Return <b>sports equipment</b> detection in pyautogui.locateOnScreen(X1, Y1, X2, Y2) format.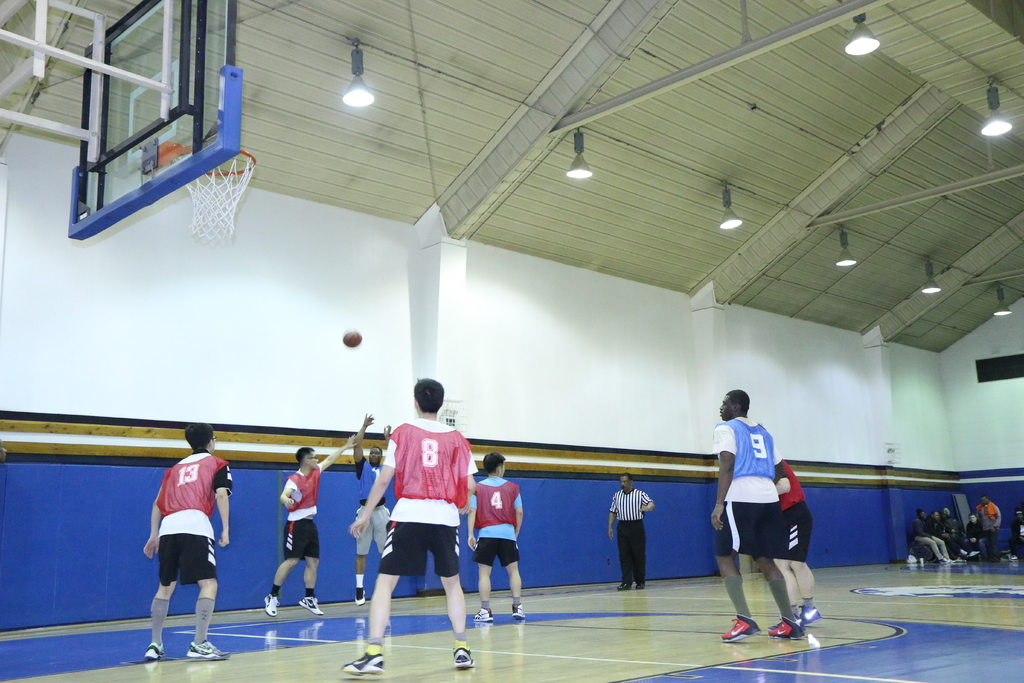
pyautogui.locateOnScreen(337, 324, 366, 349).
